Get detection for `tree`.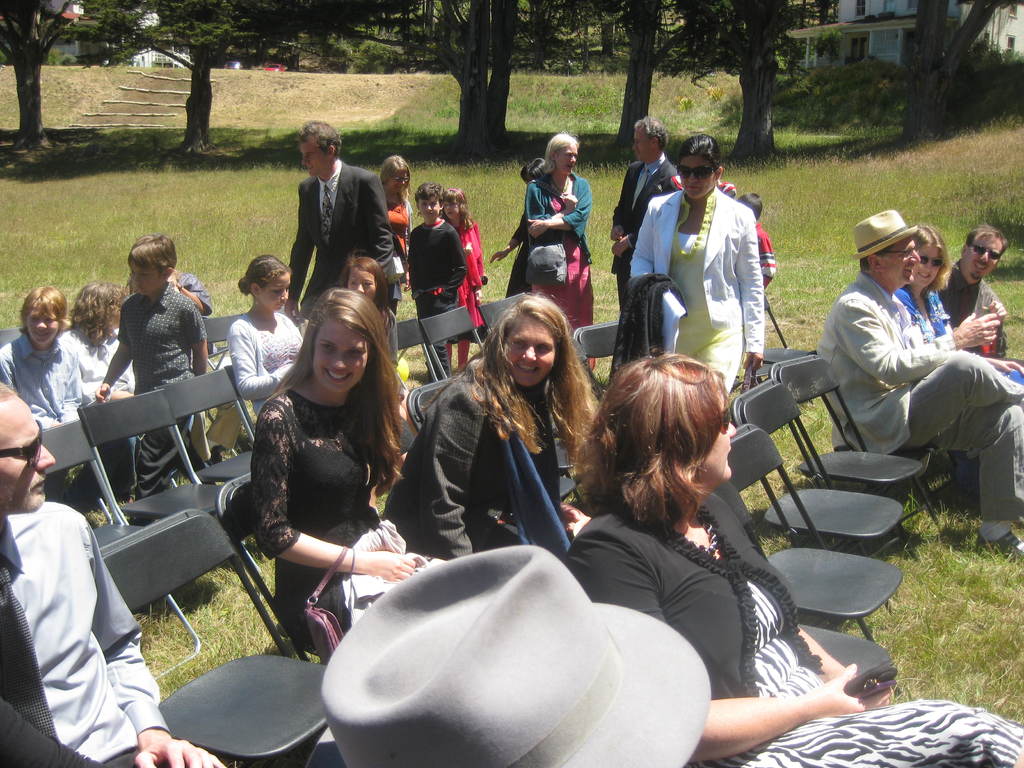
Detection: box(90, 0, 356, 157).
